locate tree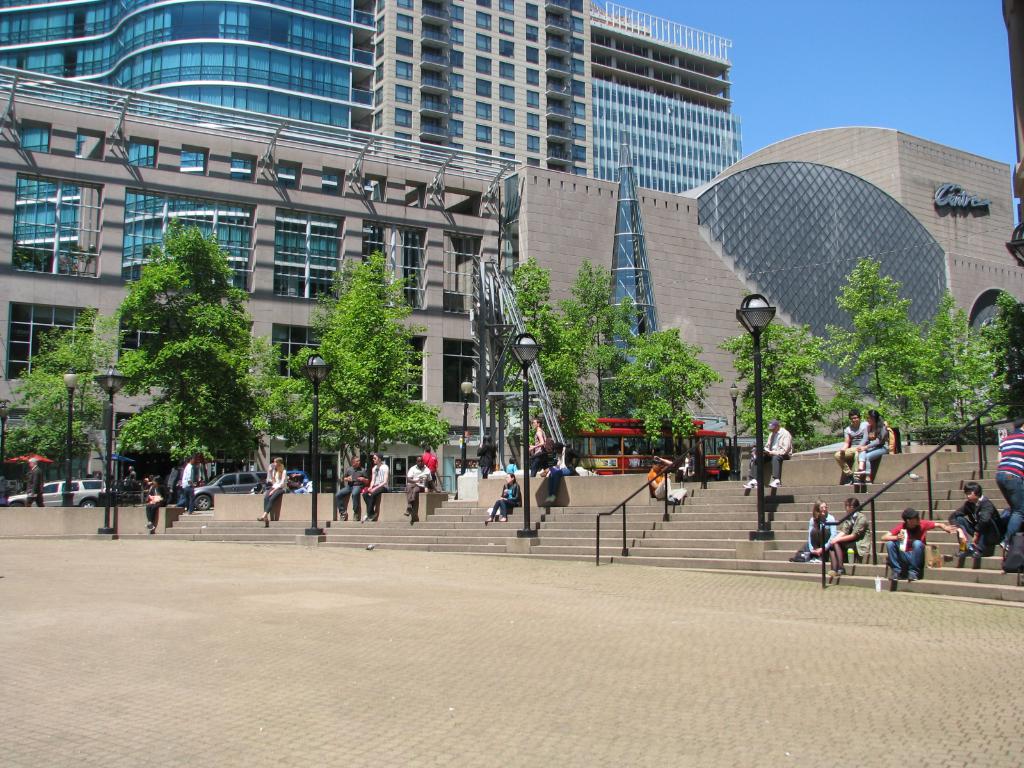
box=[16, 310, 138, 489]
